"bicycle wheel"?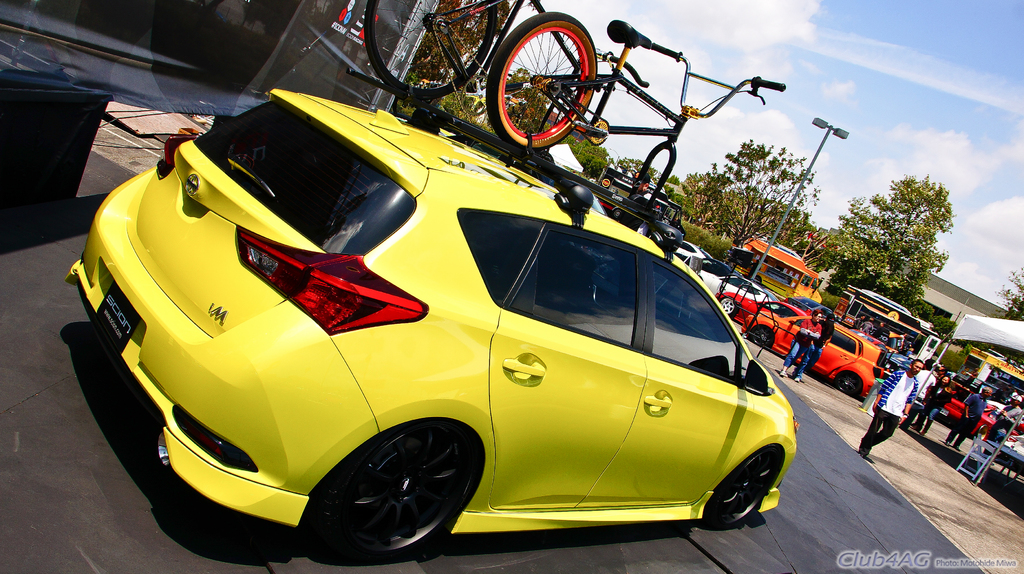
crop(495, 20, 612, 145)
